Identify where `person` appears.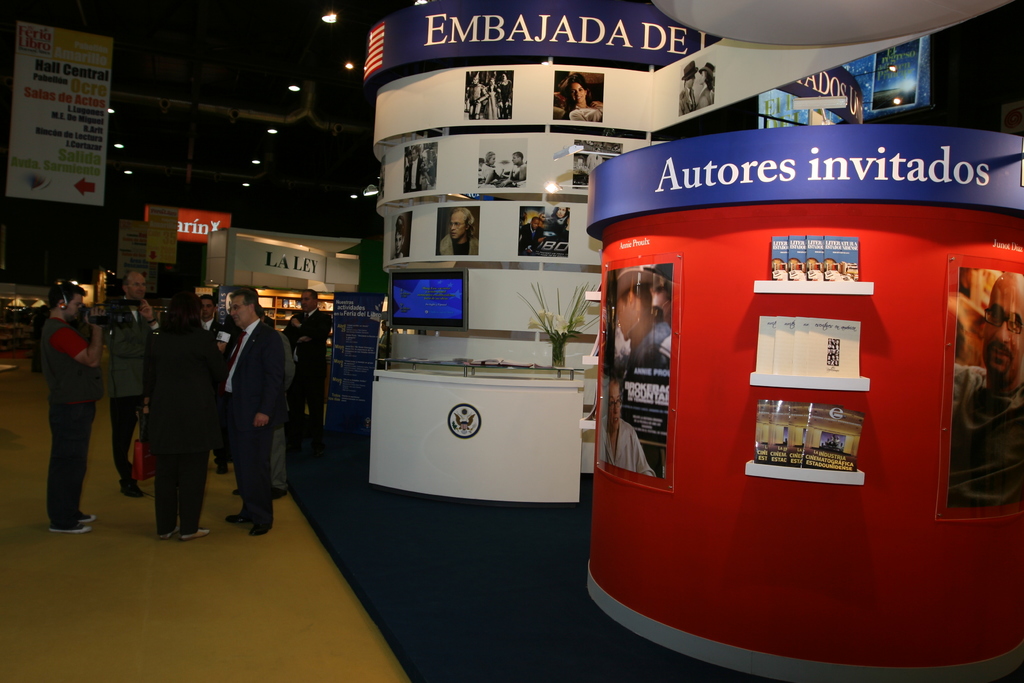
Appears at [106, 268, 150, 500].
